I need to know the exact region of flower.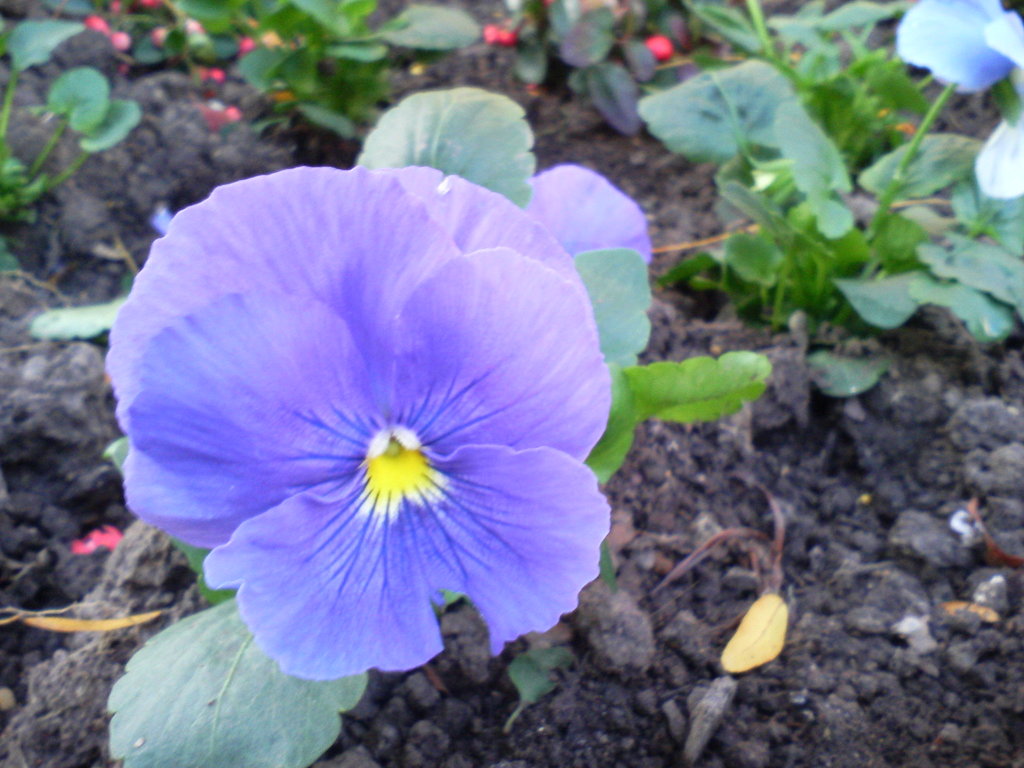
Region: BBox(99, 150, 646, 721).
